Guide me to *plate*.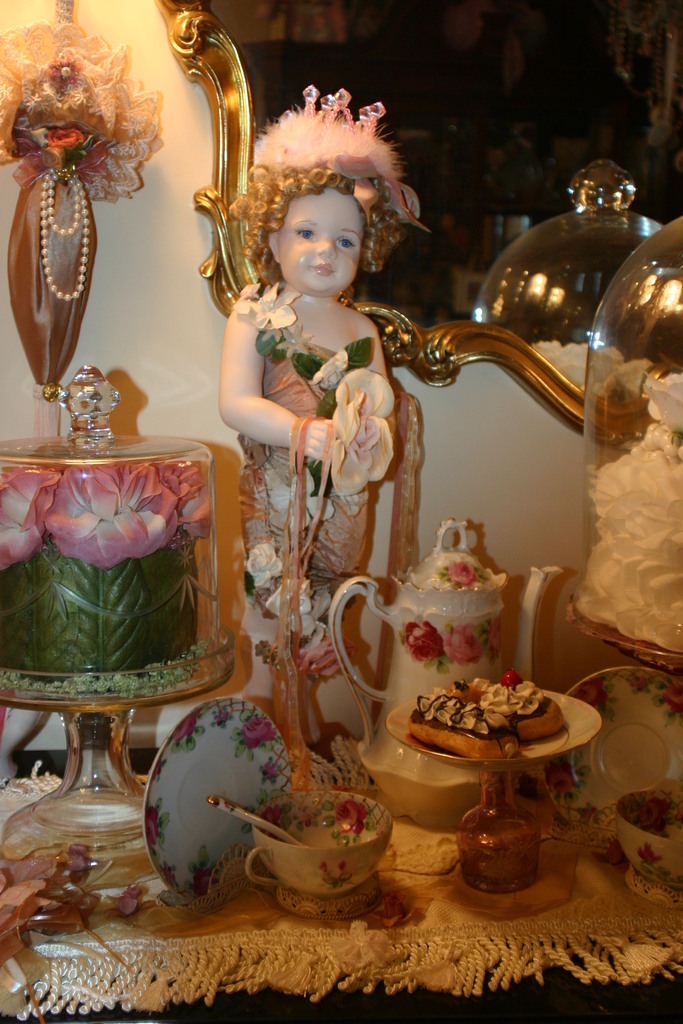
Guidance: [138,696,313,908].
